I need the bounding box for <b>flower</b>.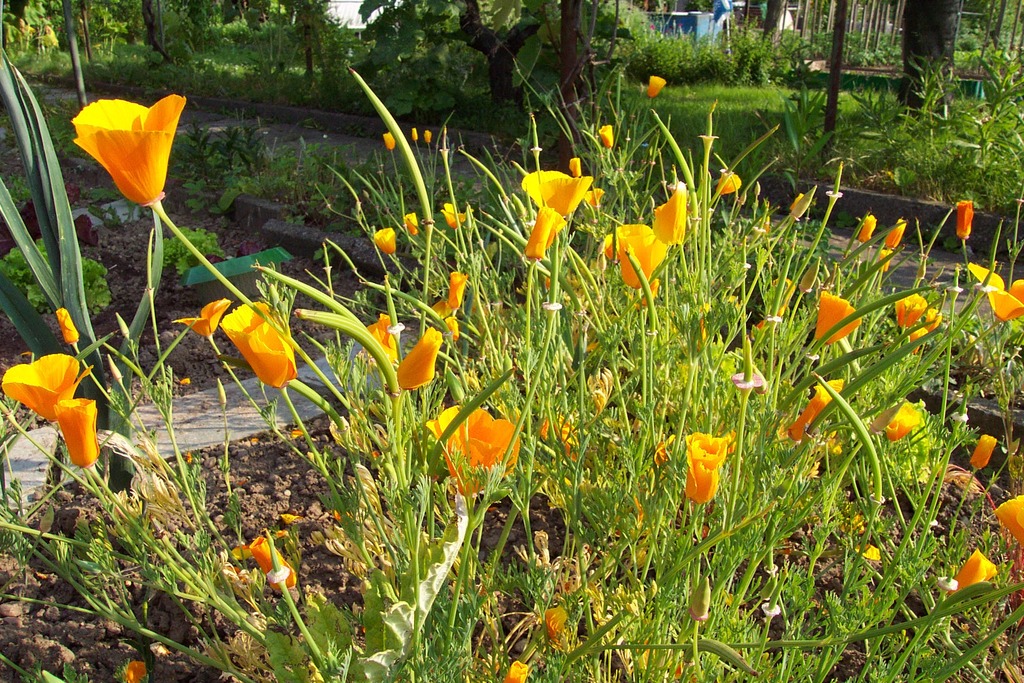
Here it is: 65/87/188/208.
